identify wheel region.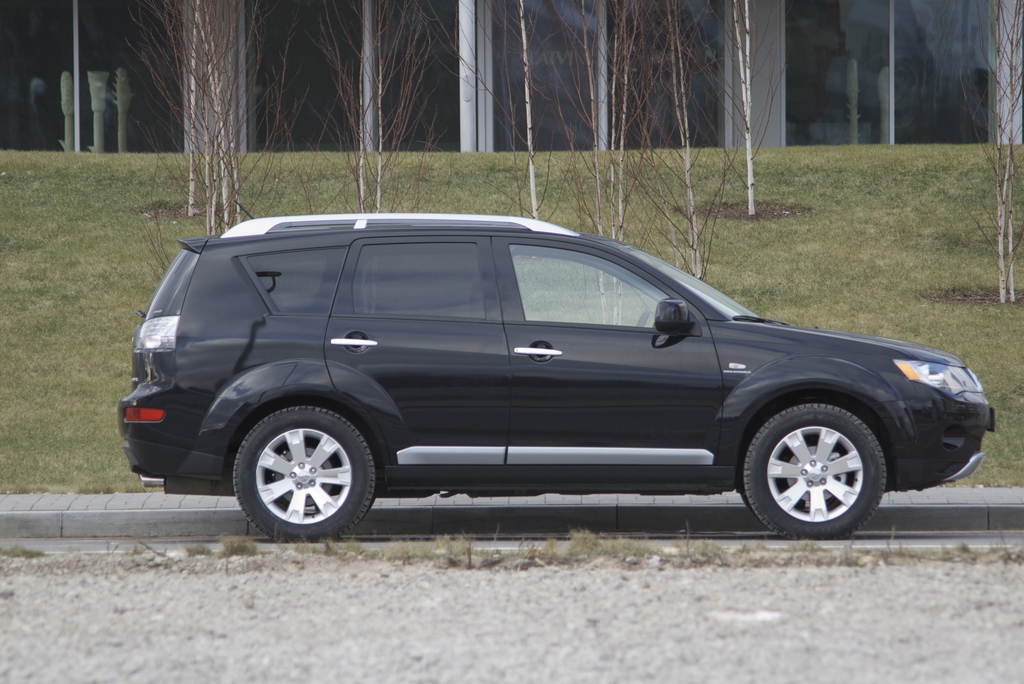
Region: rect(637, 307, 649, 329).
